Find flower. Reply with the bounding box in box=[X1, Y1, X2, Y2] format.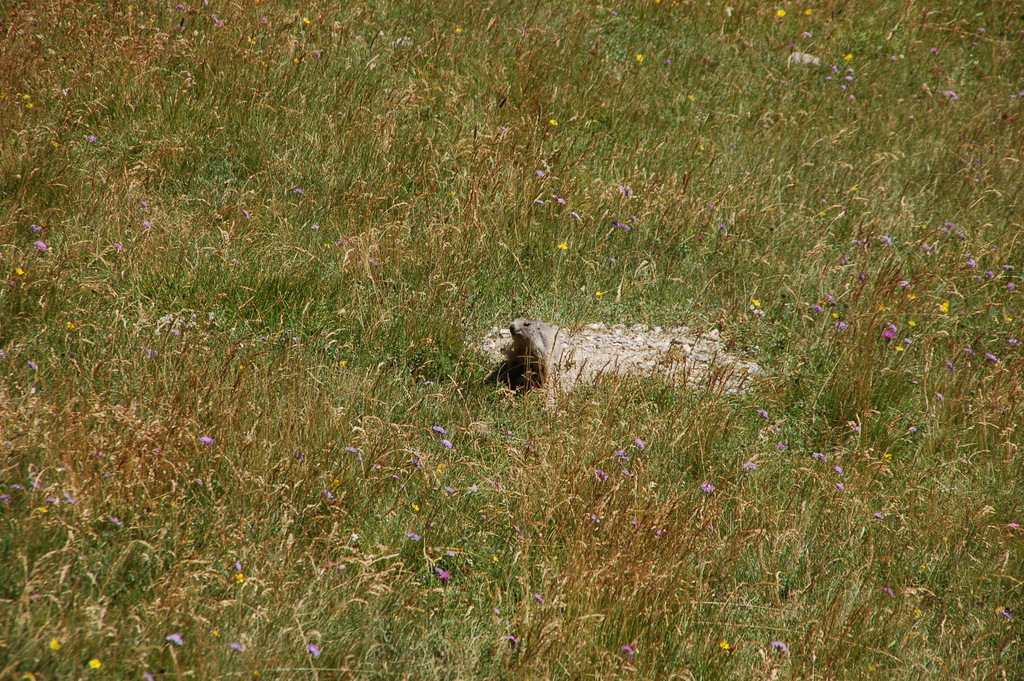
box=[47, 637, 63, 653].
